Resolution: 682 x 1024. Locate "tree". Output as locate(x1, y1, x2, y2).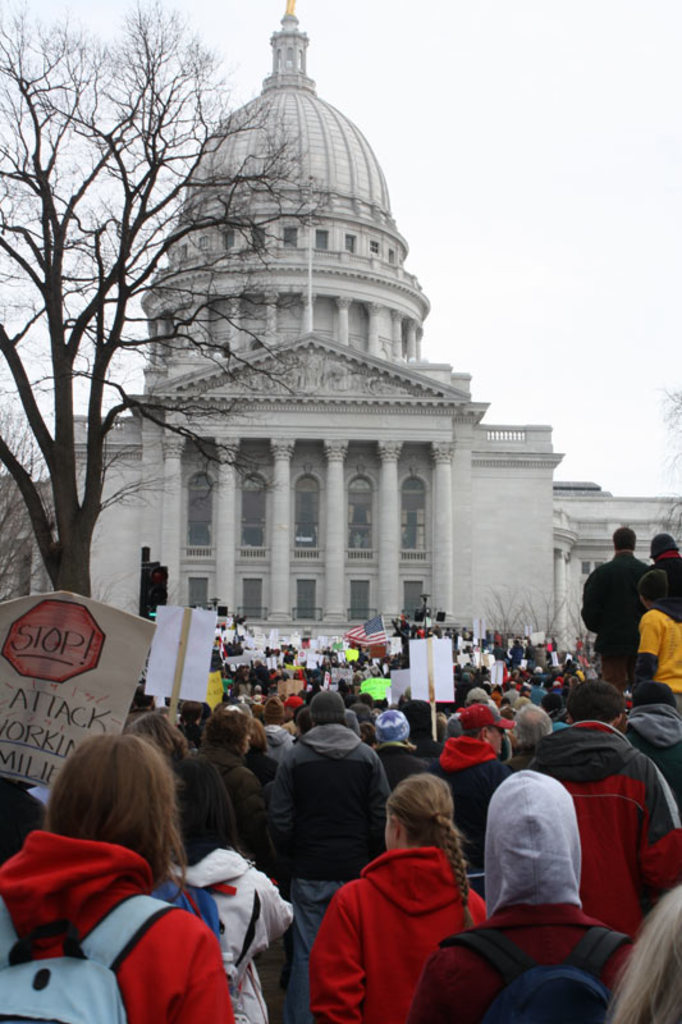
locate(0, 0, 335, 604).
